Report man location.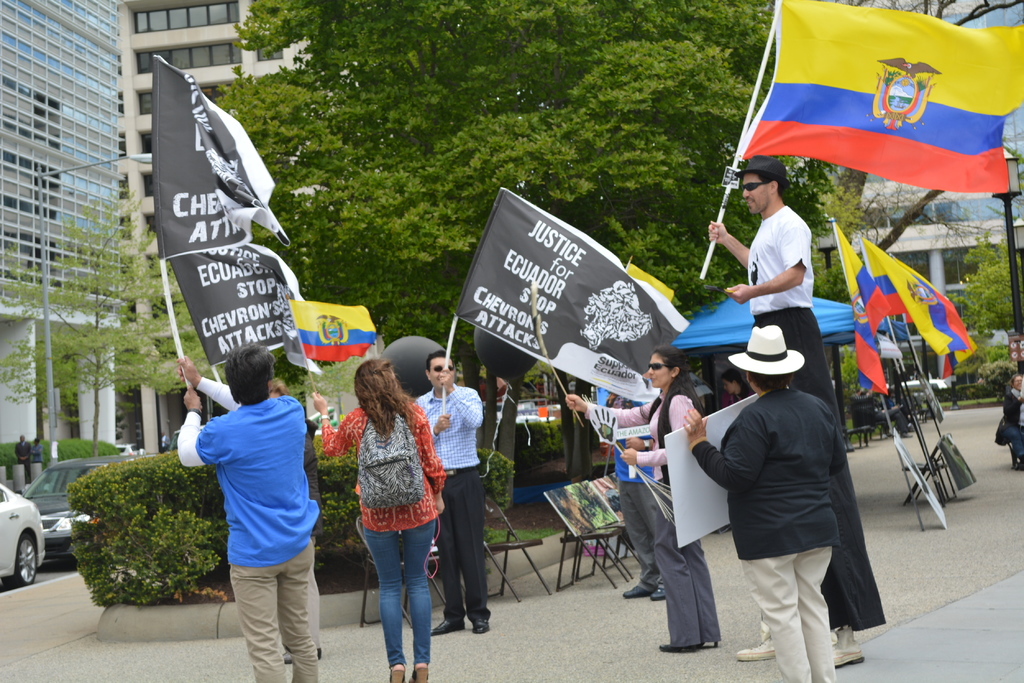
Report: (x1=605, y1=390, x2=667, y2=601).
